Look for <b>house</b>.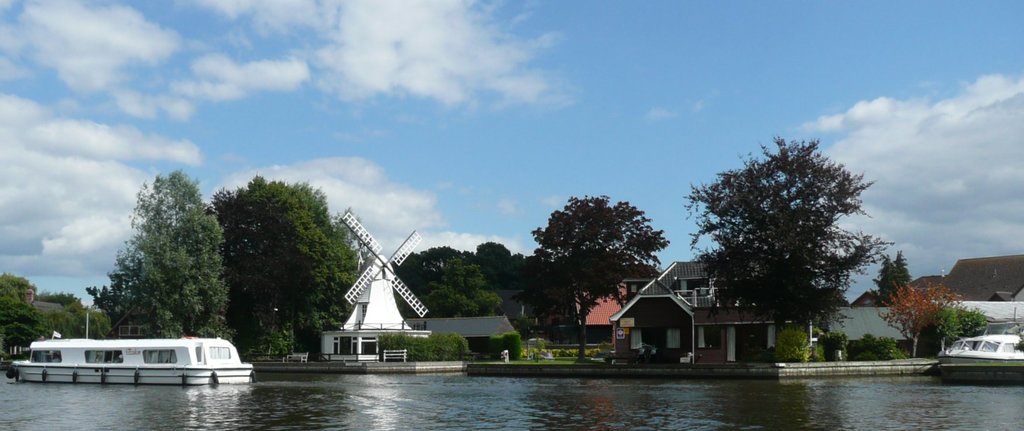
Found: [left=784, top=295, right=934, bottom=354].
